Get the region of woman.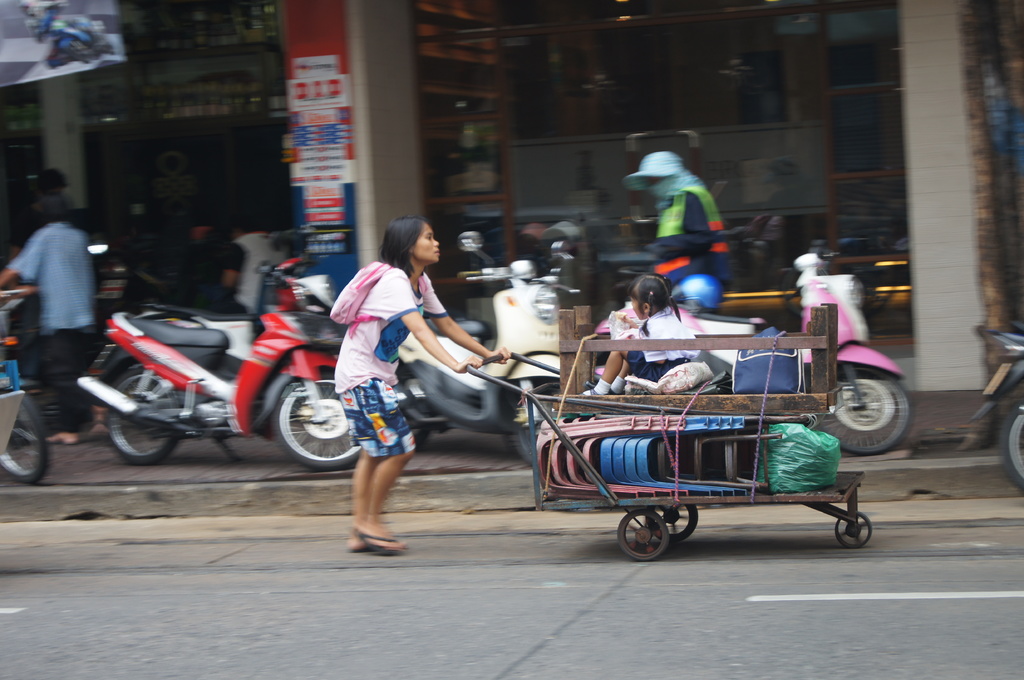
bbox(323, 218, 458, 551).
